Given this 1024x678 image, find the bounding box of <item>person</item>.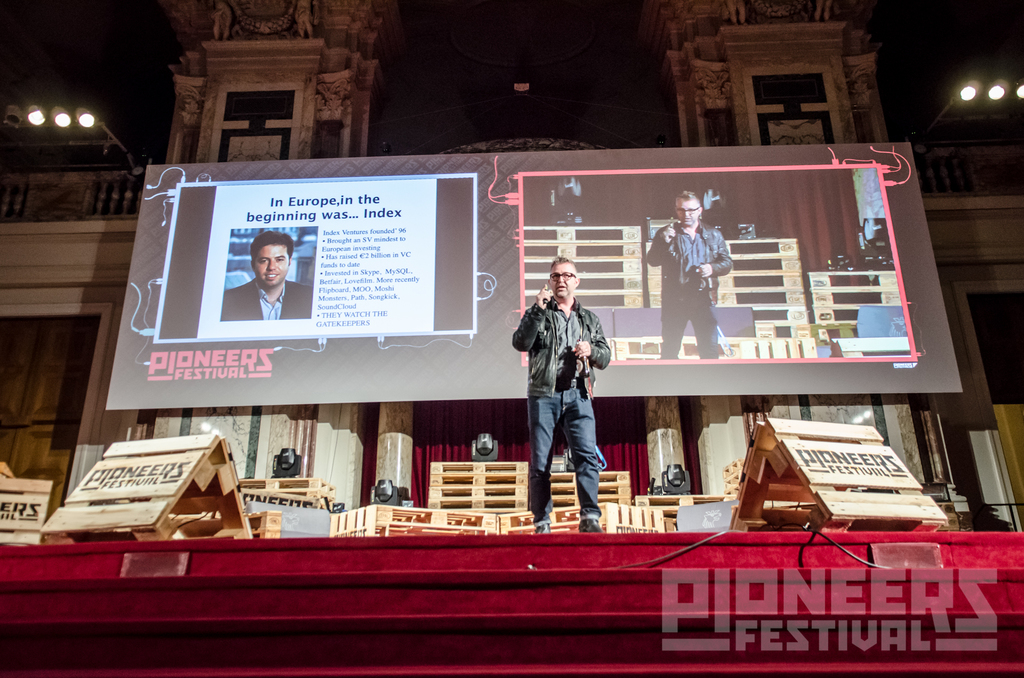
(512,259,617,528).
